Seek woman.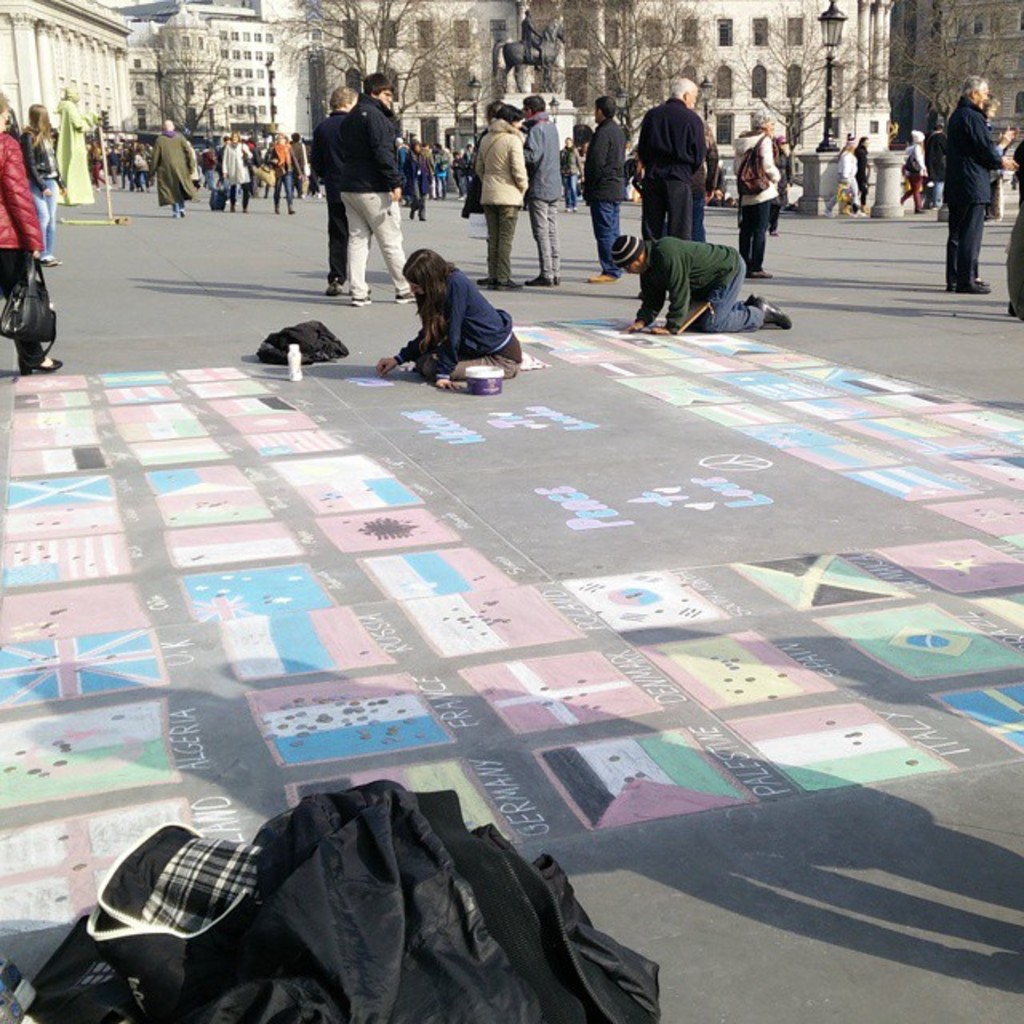
region(373, 250, 523, 395).
